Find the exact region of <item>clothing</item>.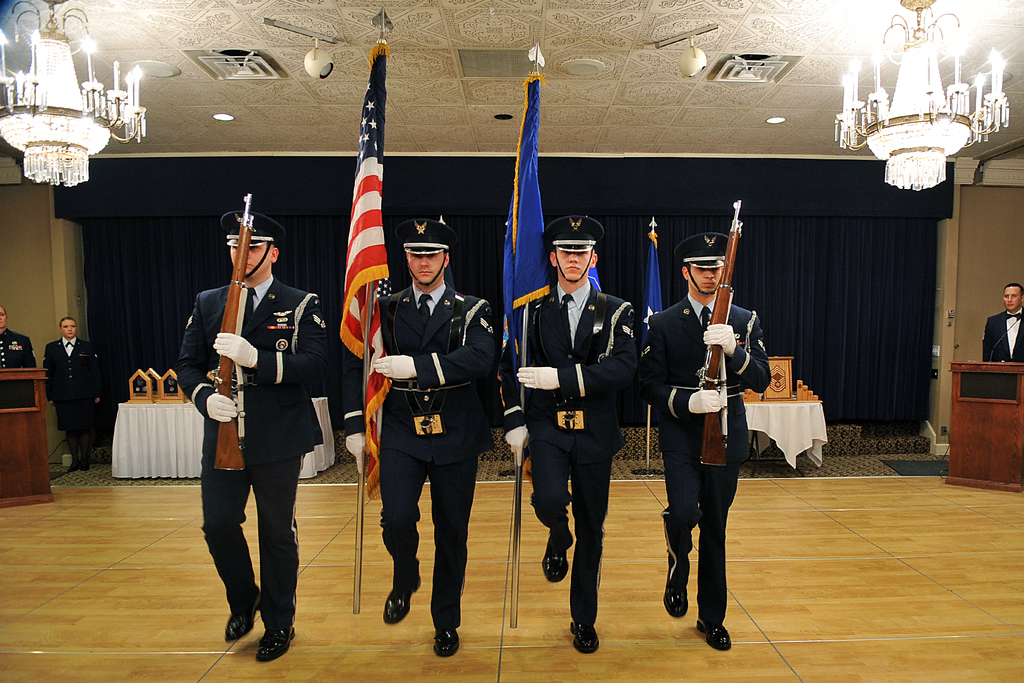
Exact region: 495 285 640 407.
